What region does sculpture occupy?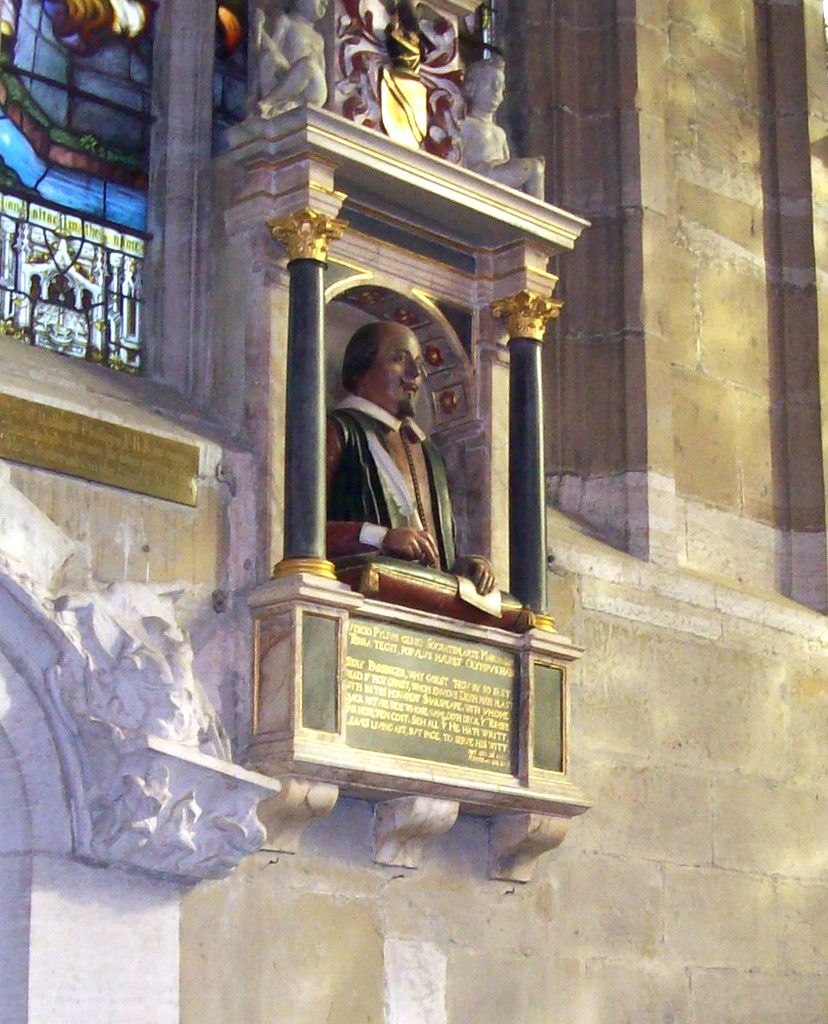
{"x1": 251, "y1": 0, "x2": 334, "y2": 121}.
